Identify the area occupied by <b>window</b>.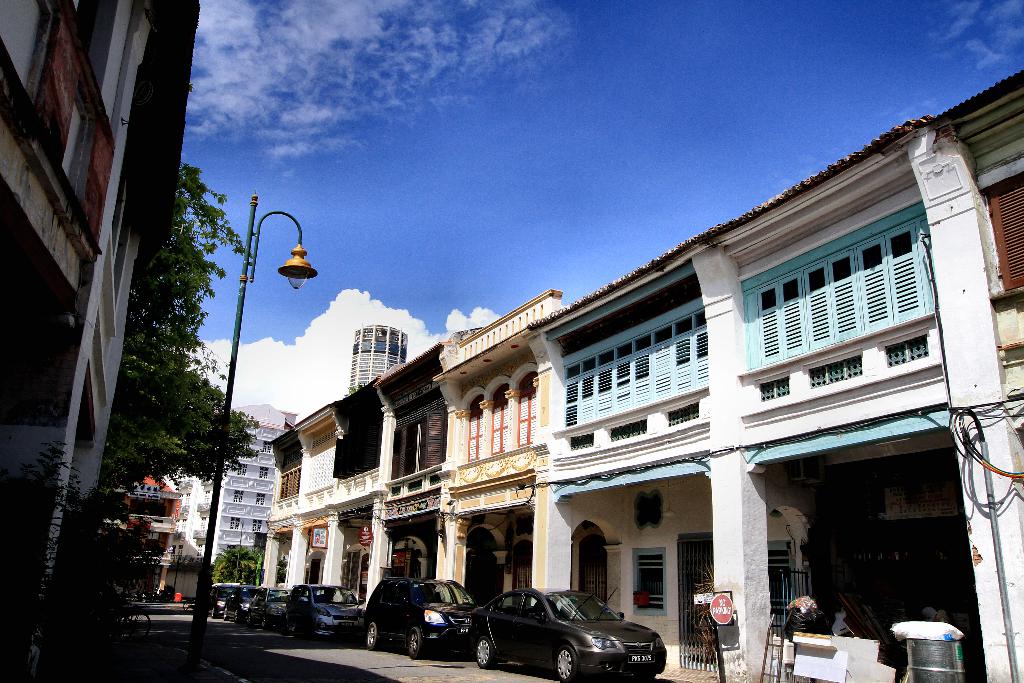
Area: l=232, t=489, r=245, b=502.
